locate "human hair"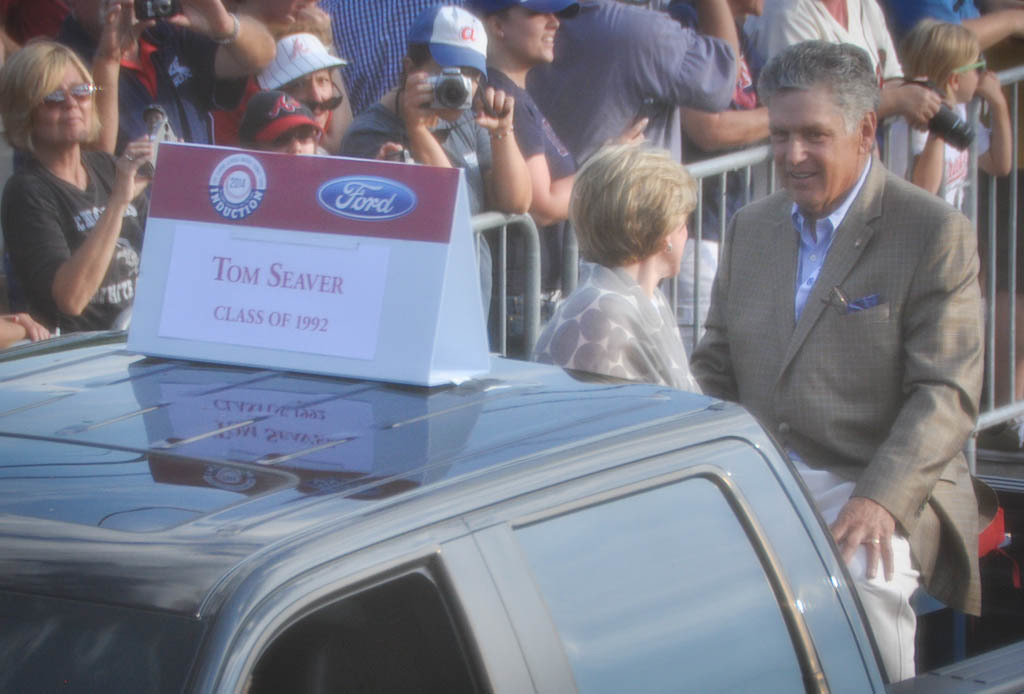
[0,35,105,156]
